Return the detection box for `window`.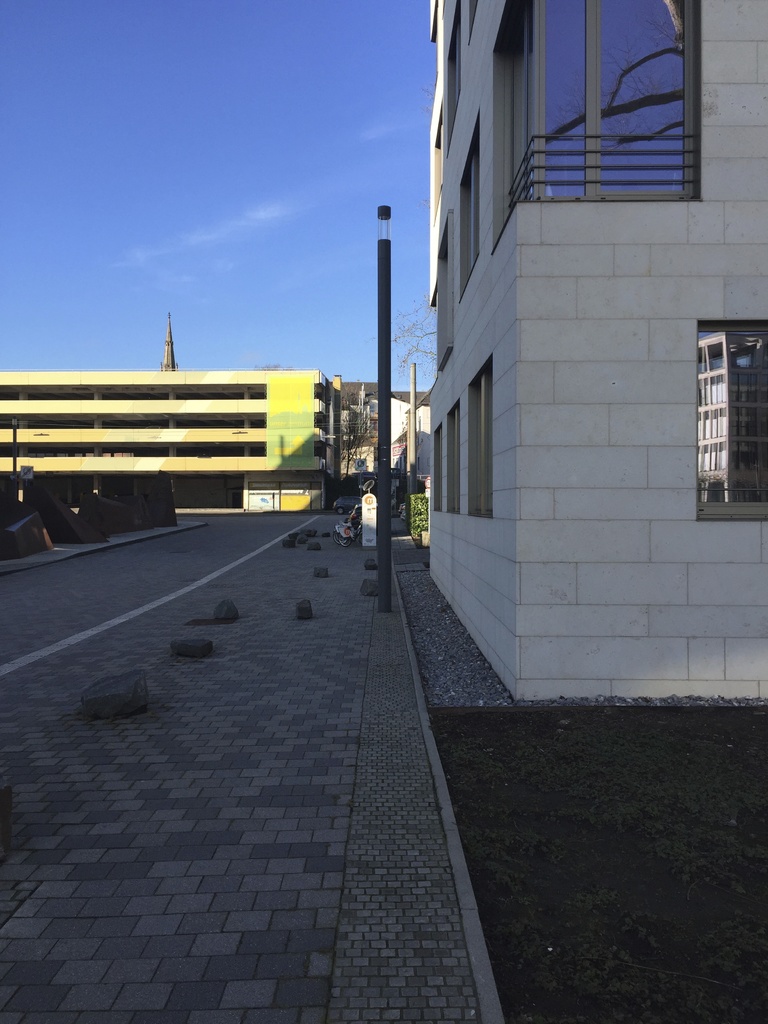
(x1=431, y1=410, x2=448, y2=504).
